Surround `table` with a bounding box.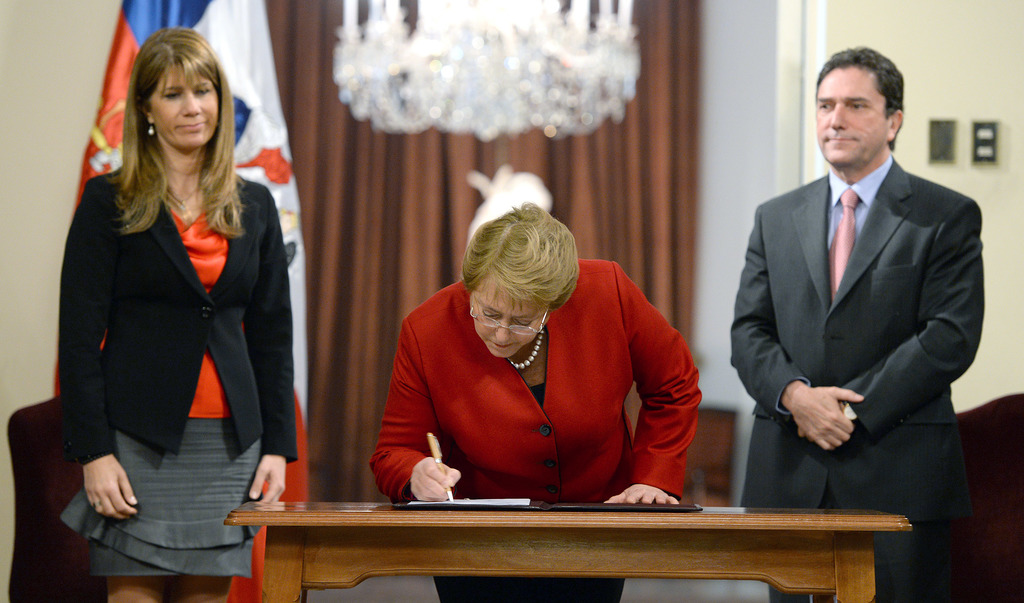
bbox(158, 463, 929, 586).
